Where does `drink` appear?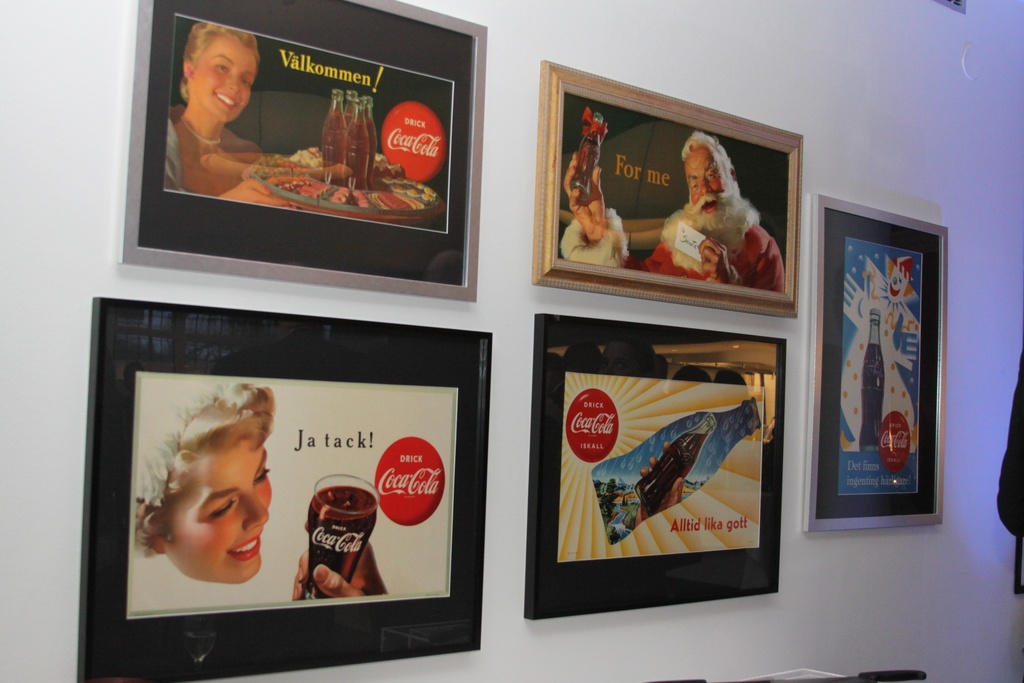
Appears at {"x1": 862, "y1": 342, "x2": 888, "y2": 446}.
